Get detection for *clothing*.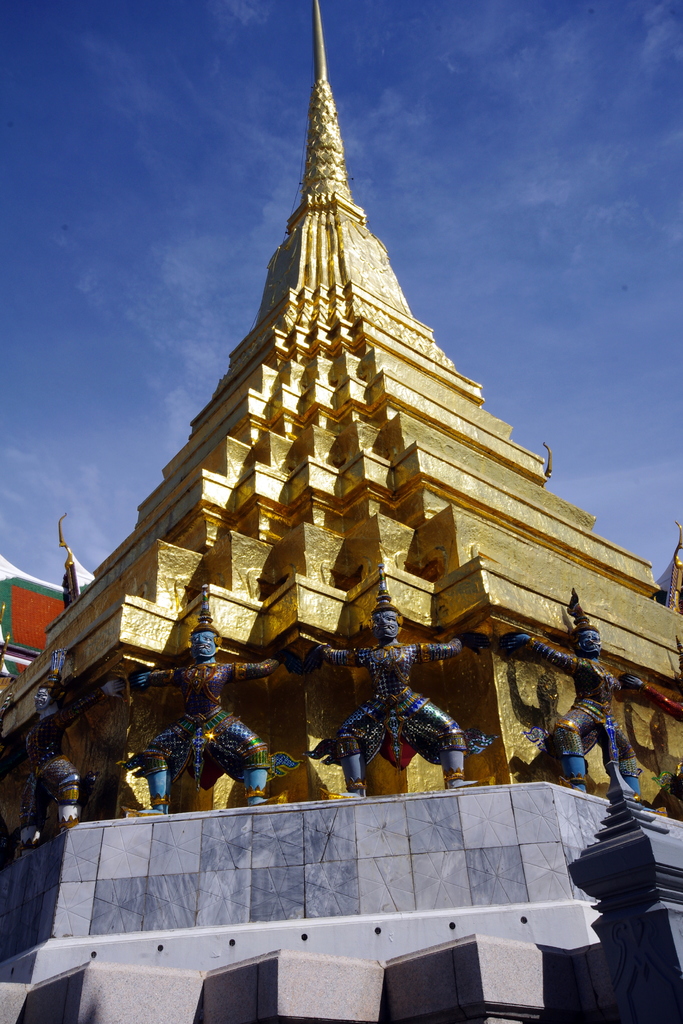
Detection: bbox=(125, 645, 268, 765).
